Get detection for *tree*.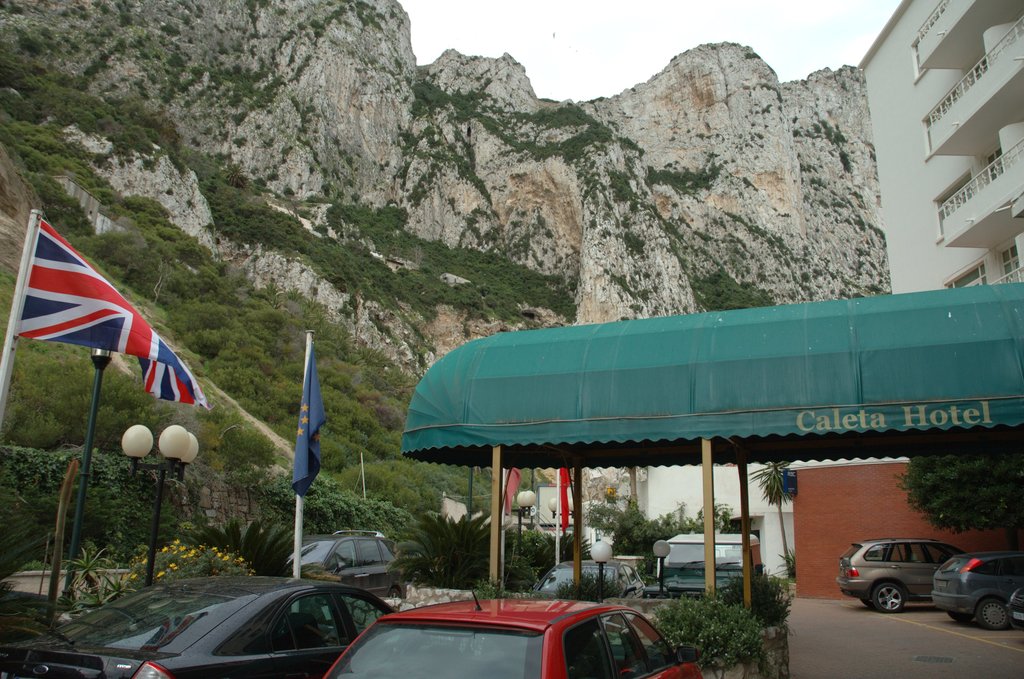
Detection: pyautogui.locateOnScreen(744, 459, 799, 575).
